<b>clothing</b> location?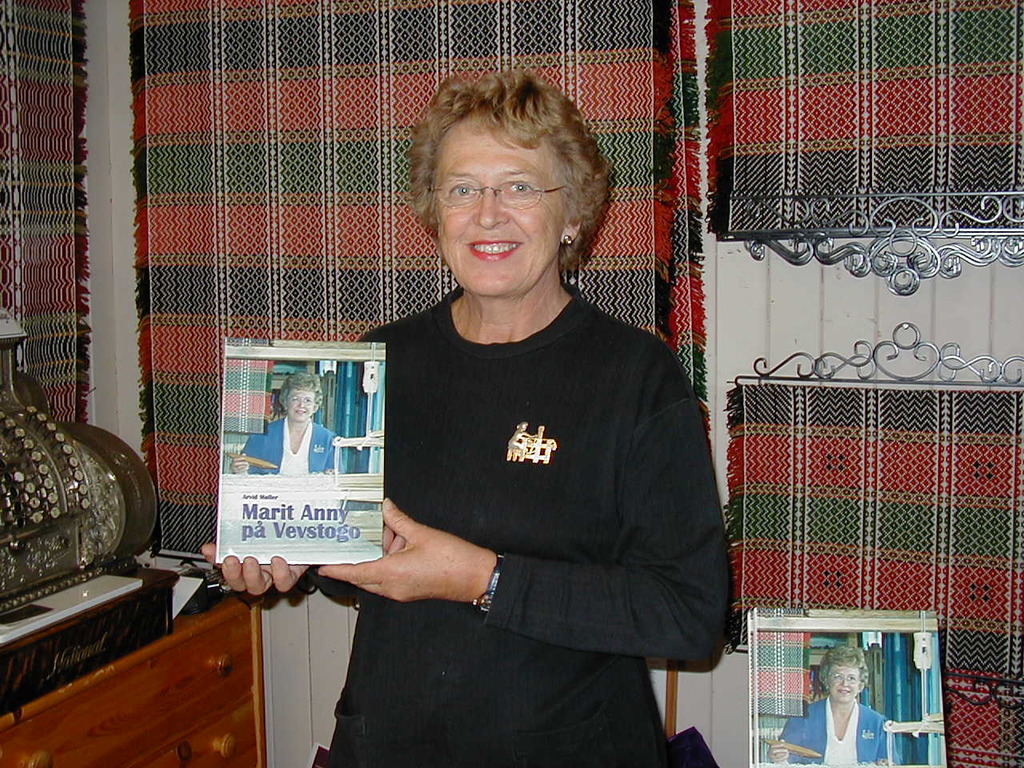
left=238, top=416, right=342, bottom=474
